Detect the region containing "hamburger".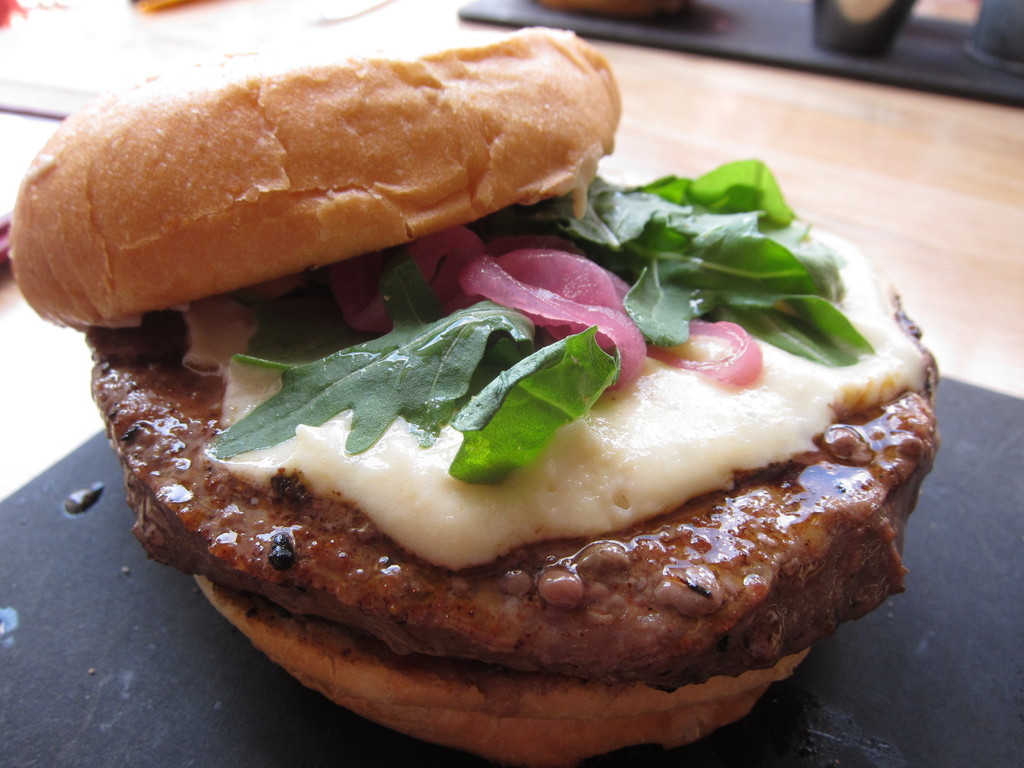
bbox=[9, 26, 938, 767].
